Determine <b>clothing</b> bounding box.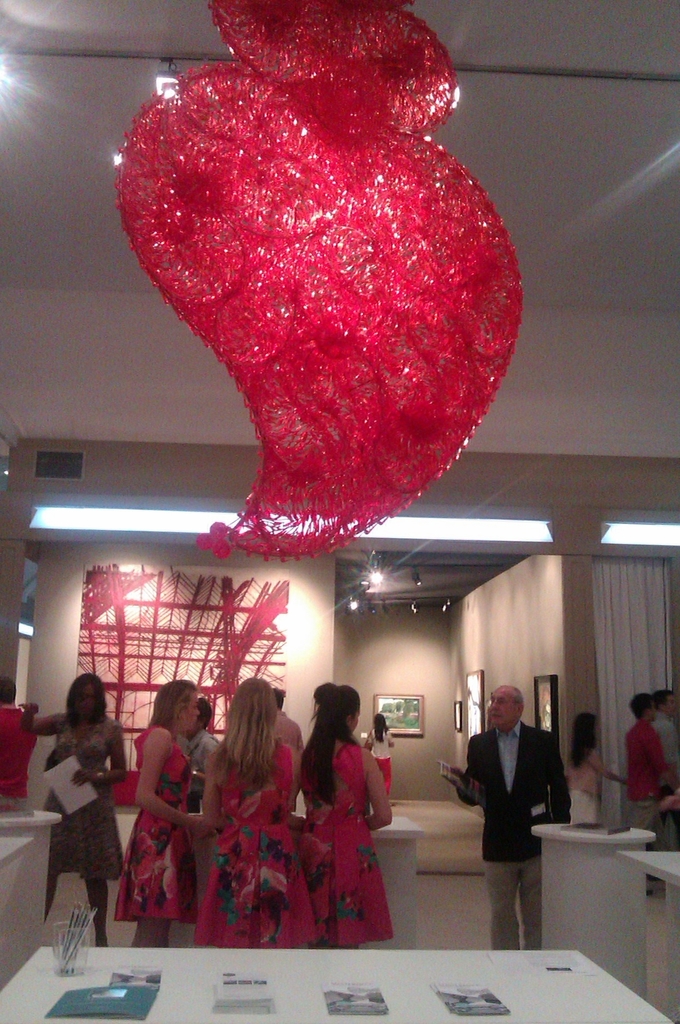
Determined: (left=368, top=728, right=392, bottom=786).
